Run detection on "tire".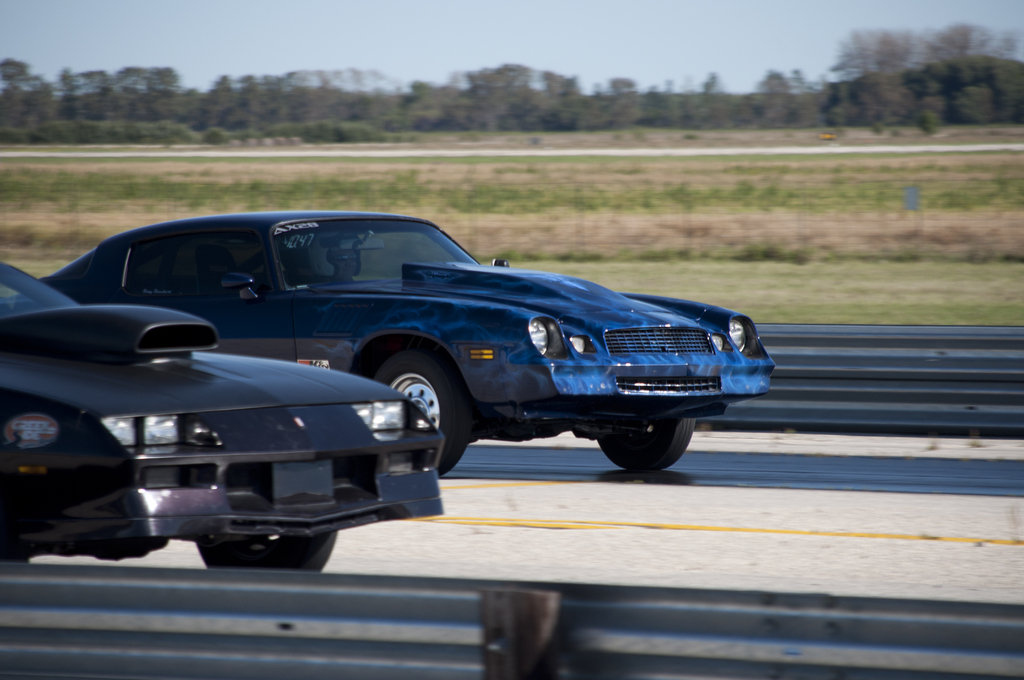
Result: <bbox>0, 499, 32, 563</bbox>.
